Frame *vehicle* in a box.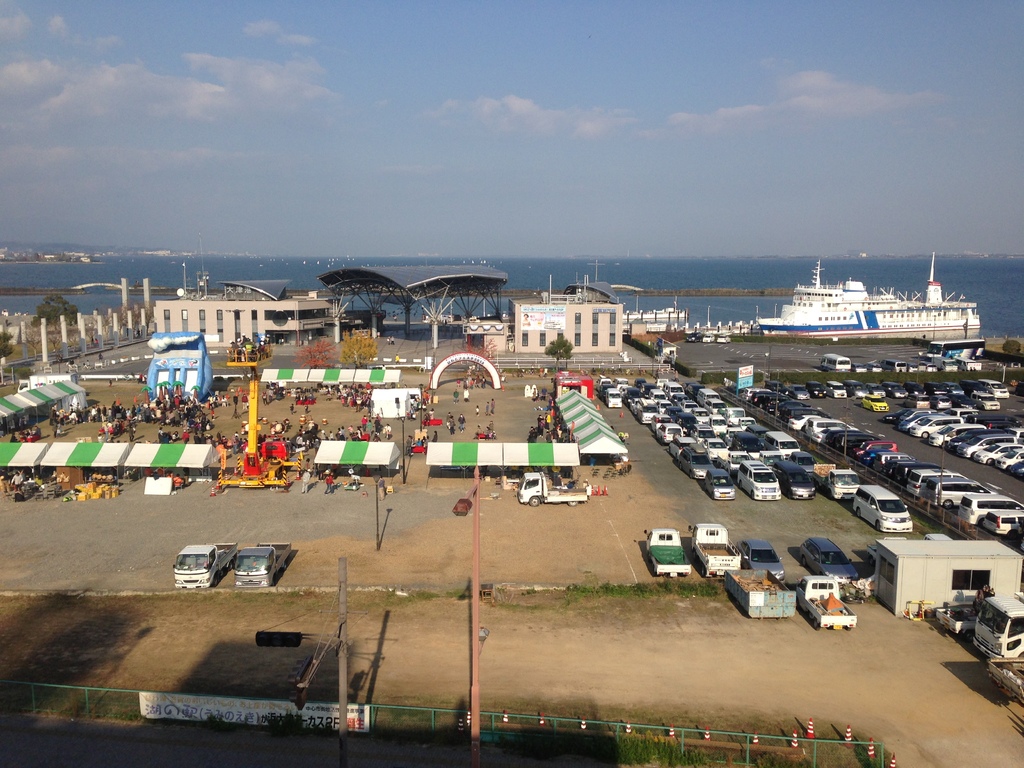
<region>980, 378, 1011, 398</region>.
